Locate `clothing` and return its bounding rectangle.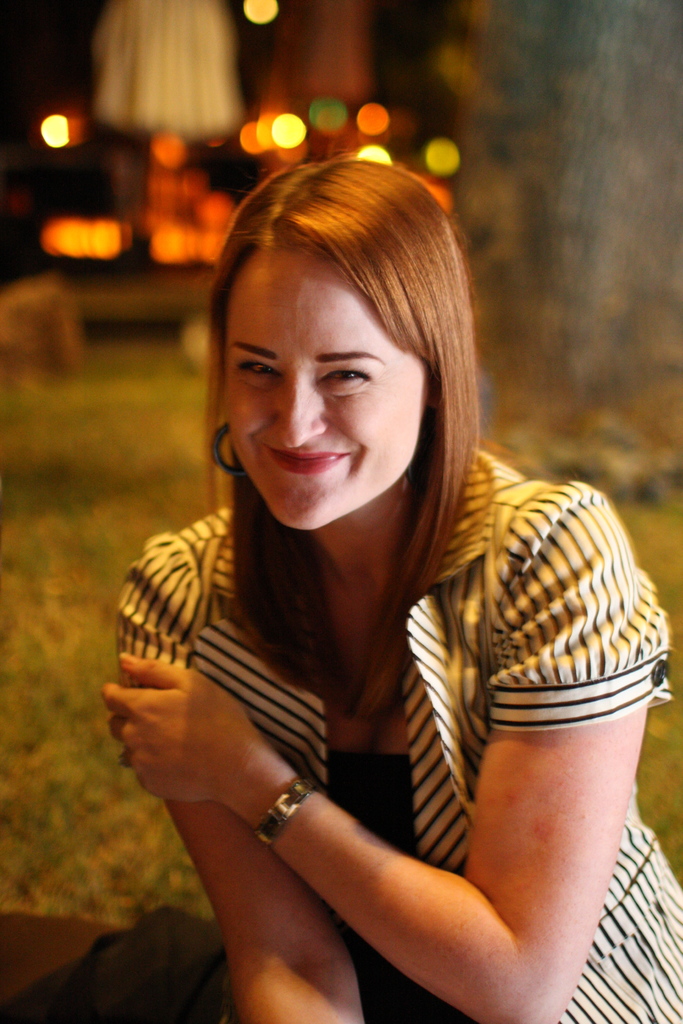
<box>108,348,661,981</box>.
